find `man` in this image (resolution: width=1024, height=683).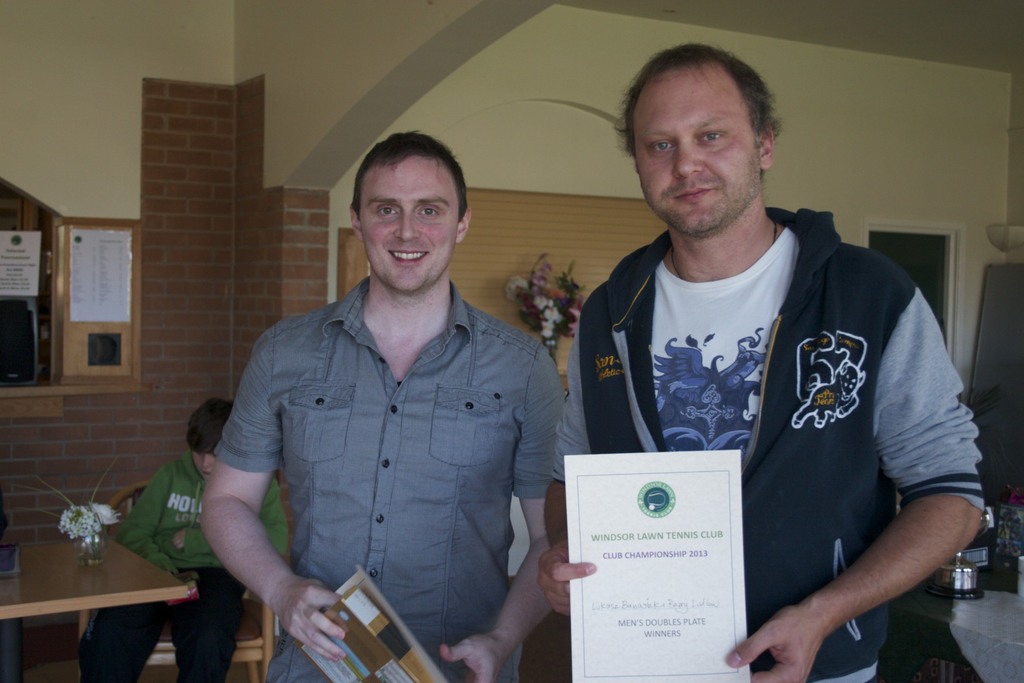
[x1=556, y1=47, x2=977, y2=650].
